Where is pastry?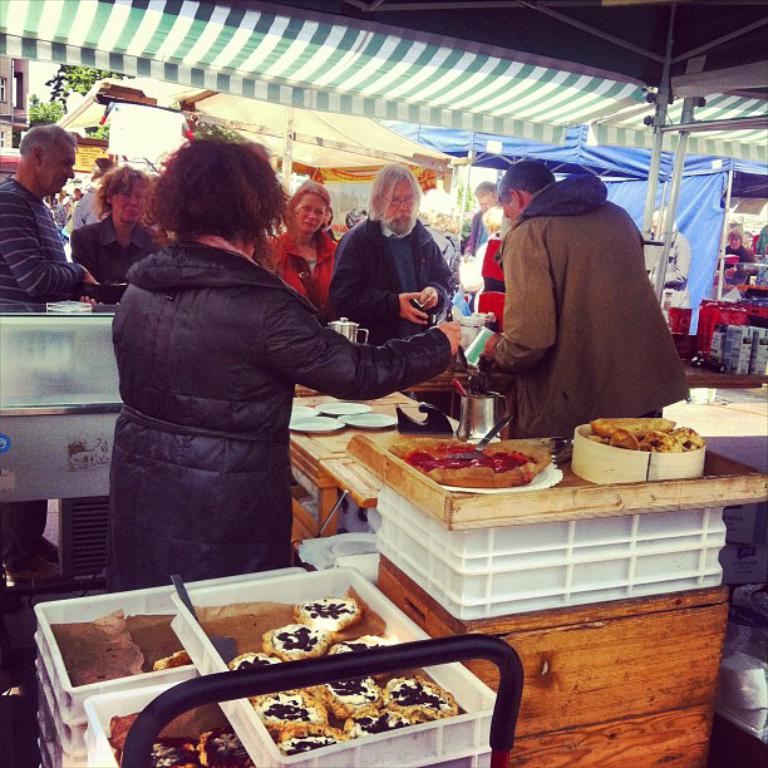
{"x1": 319, "y1": 679, "x2": 383, "y2": 724}.
